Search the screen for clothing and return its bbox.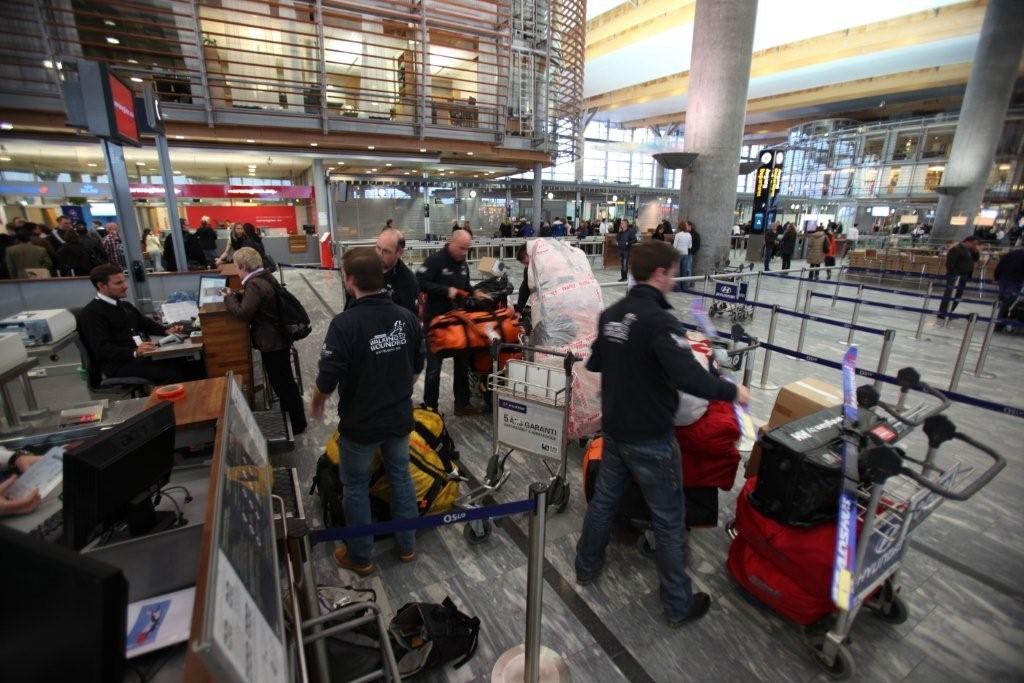
Found: (left=805, top=223, right=825, bottom=279).
